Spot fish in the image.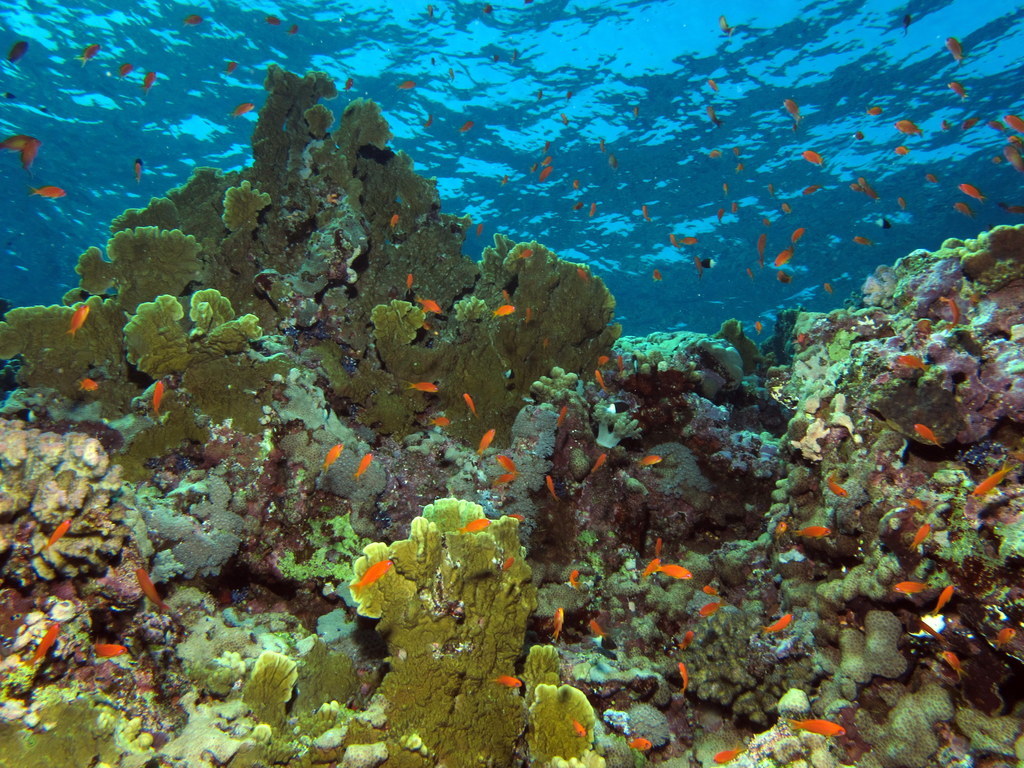
fish found at 709:106:723:125.
